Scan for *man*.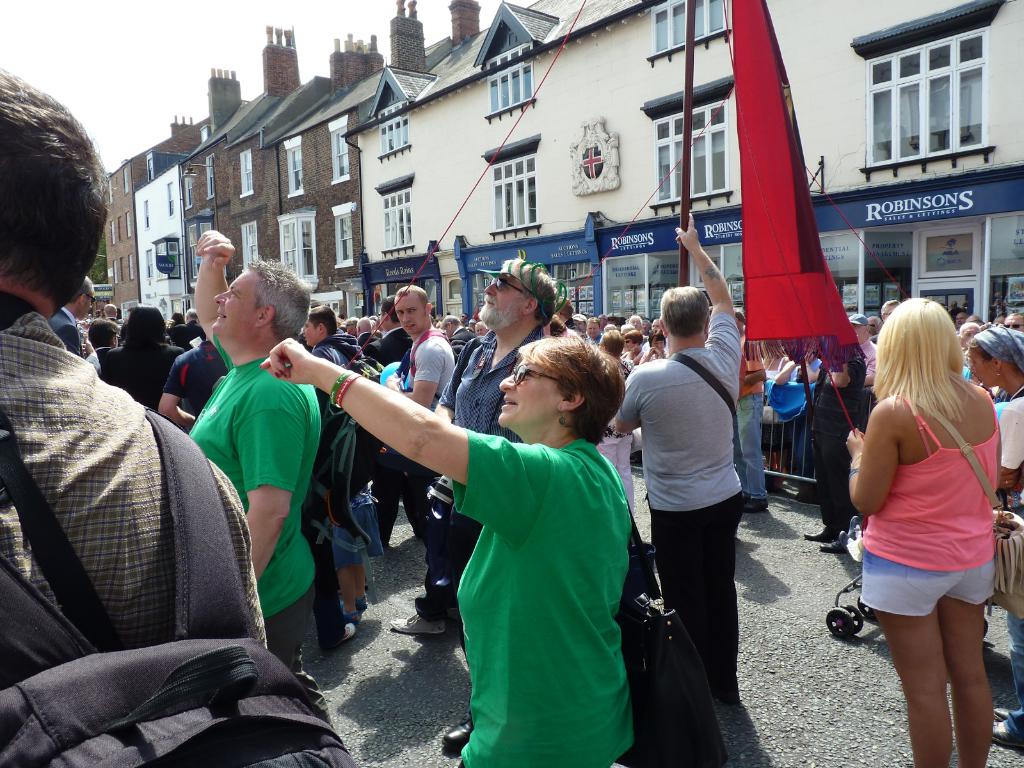
Scan result: Rect(367, 292, 413, 373).
